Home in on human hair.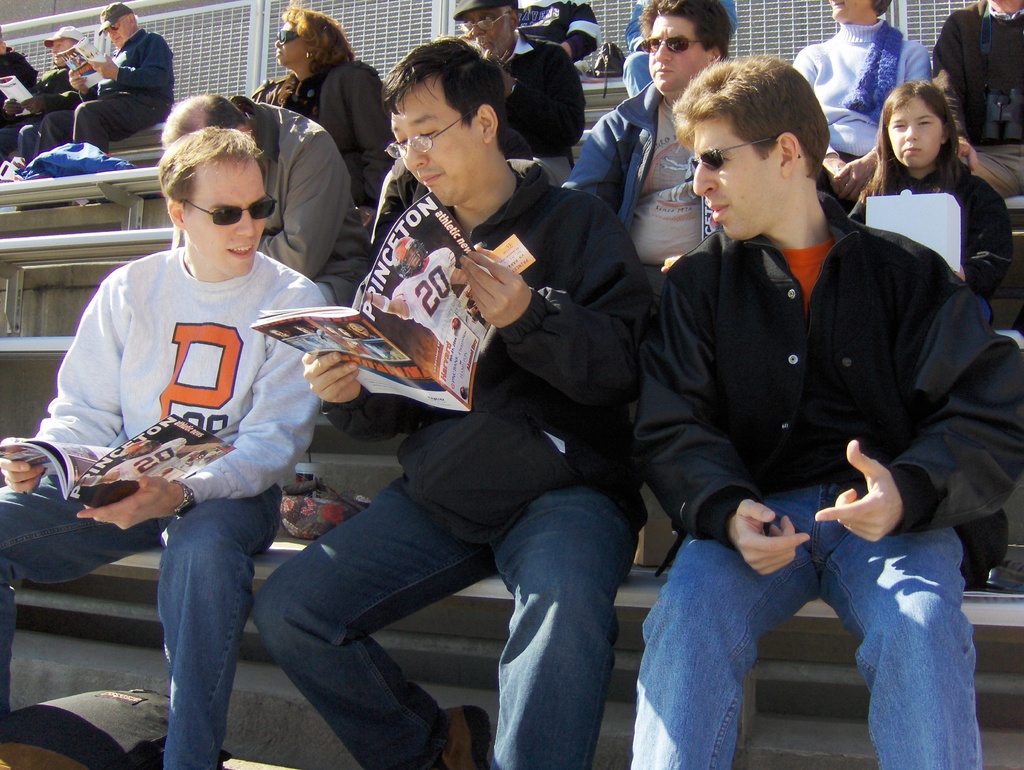
Homed in at 854 77 973 217.
